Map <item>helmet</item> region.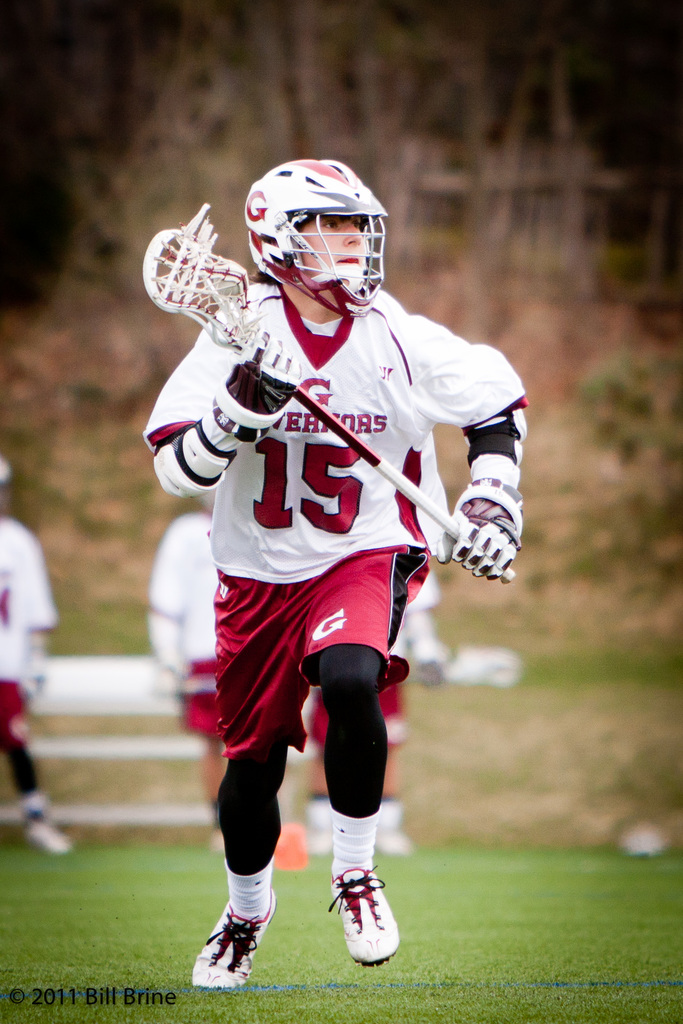
Mapped to BBox(235, 149, 392, 316).
